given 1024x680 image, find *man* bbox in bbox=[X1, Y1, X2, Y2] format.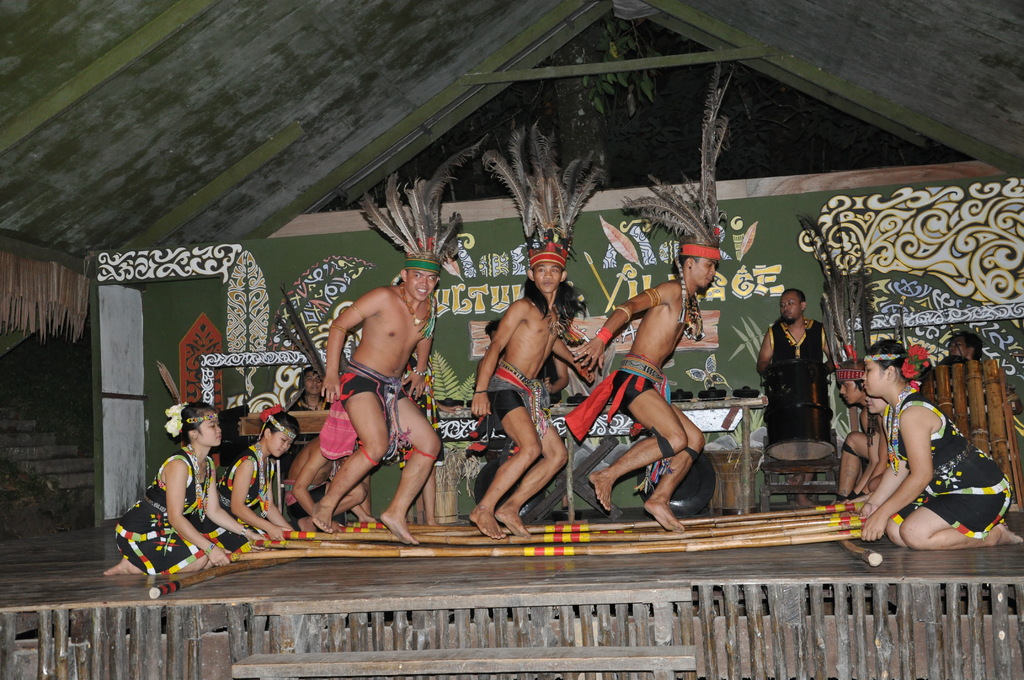
bbox=[307, 254, 447, 551].
